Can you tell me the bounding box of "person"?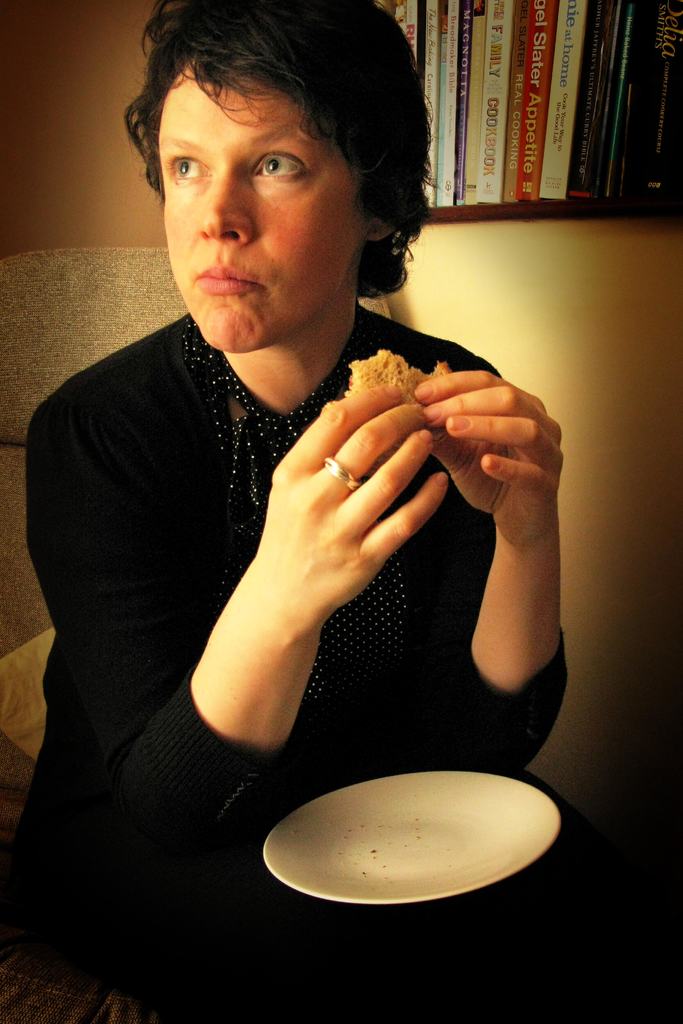
bbox(0, 0, 682, 1023).
